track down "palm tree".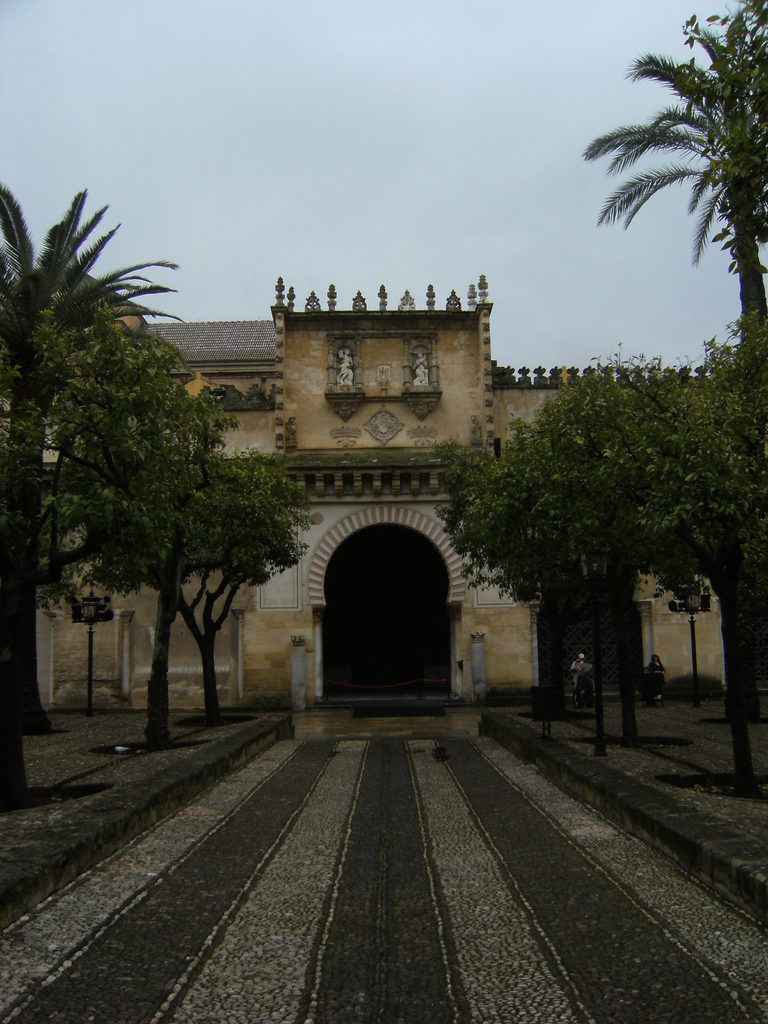
Tracked to x1=0 y1=202 x2=102 y2=839.
